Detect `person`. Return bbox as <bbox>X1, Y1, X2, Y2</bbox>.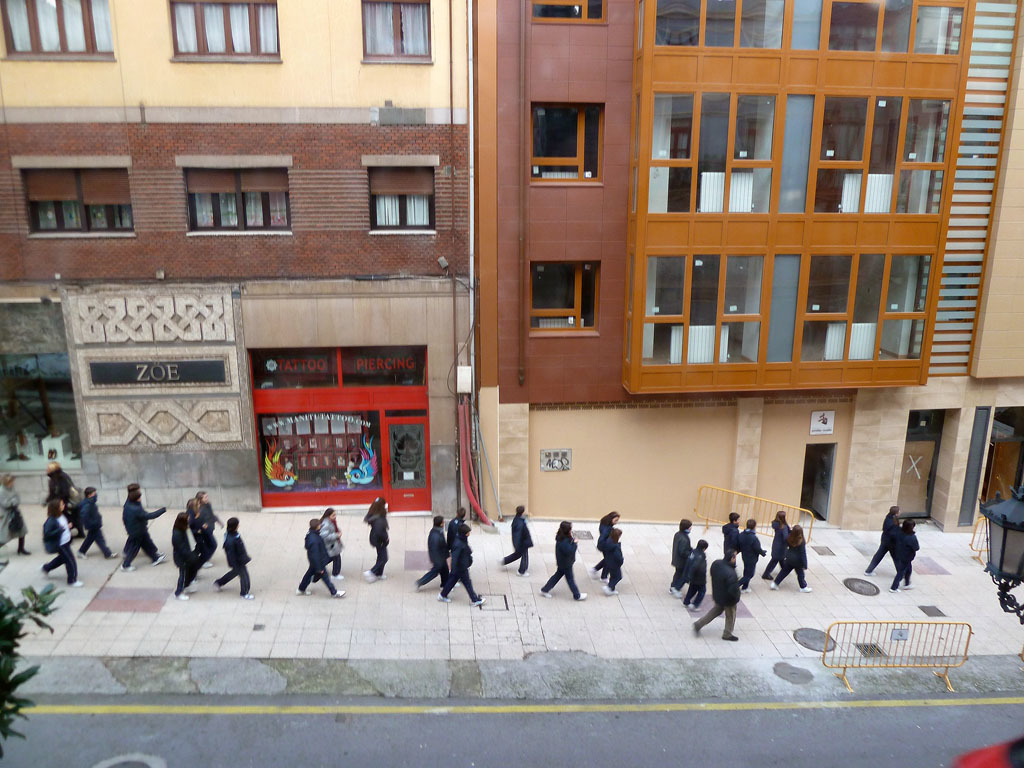
<bbox>760, 508, 790, 576</bbox>.
